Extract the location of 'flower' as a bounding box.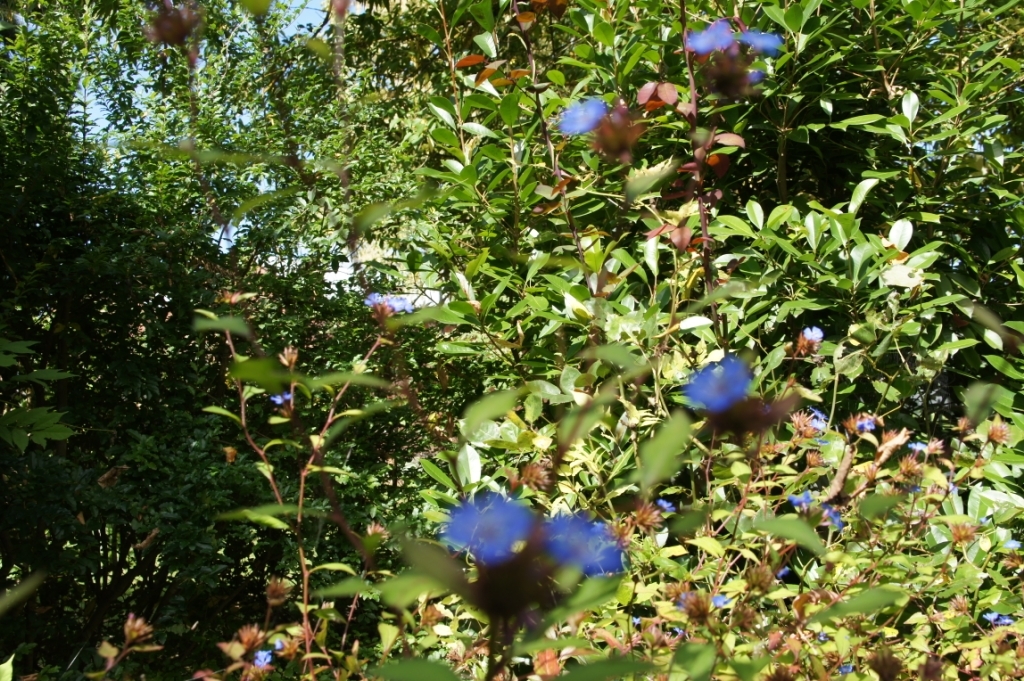
(554, 95, 605, 136).
